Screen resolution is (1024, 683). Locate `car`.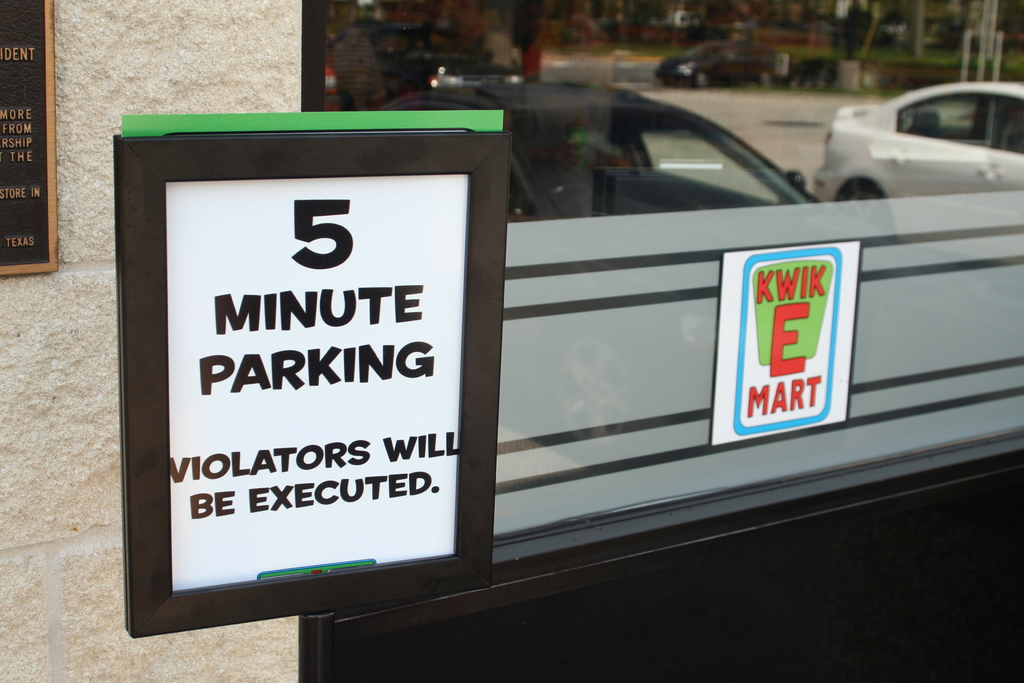
region(665, 42, 767, 83).
